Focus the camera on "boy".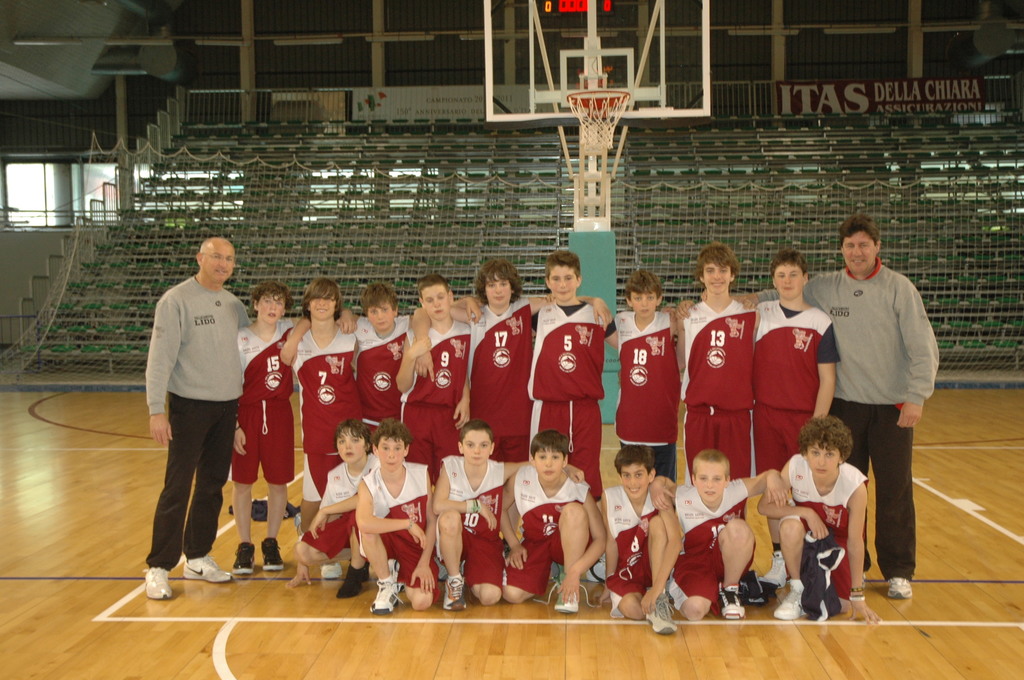
Focus region: 649:447:792:622.
